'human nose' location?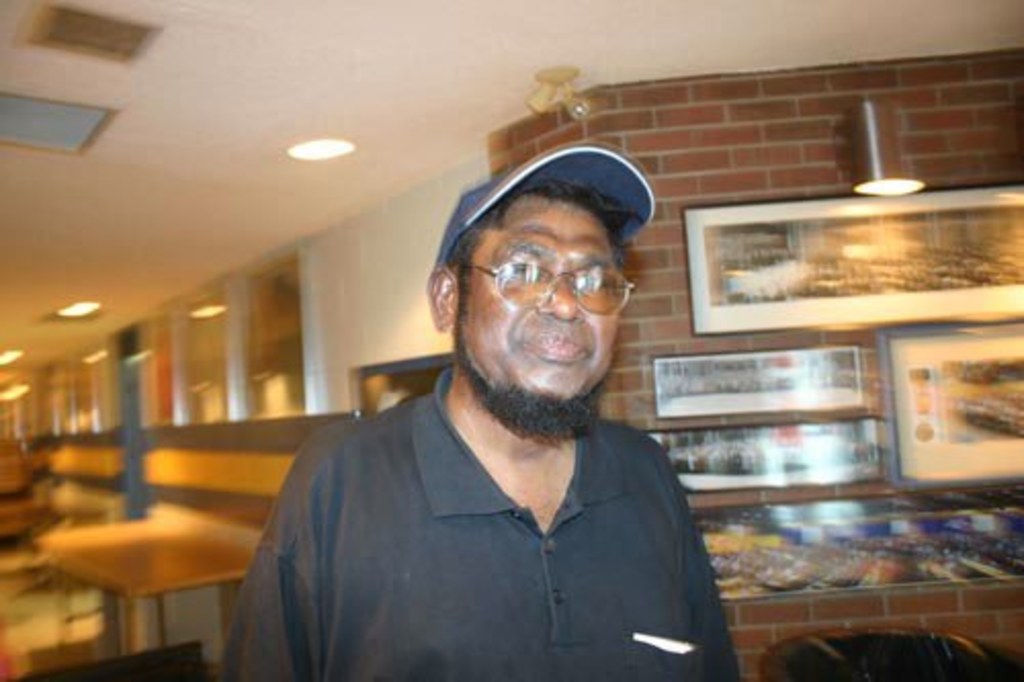
x1=535 y1=276 x2=588 y2=324
